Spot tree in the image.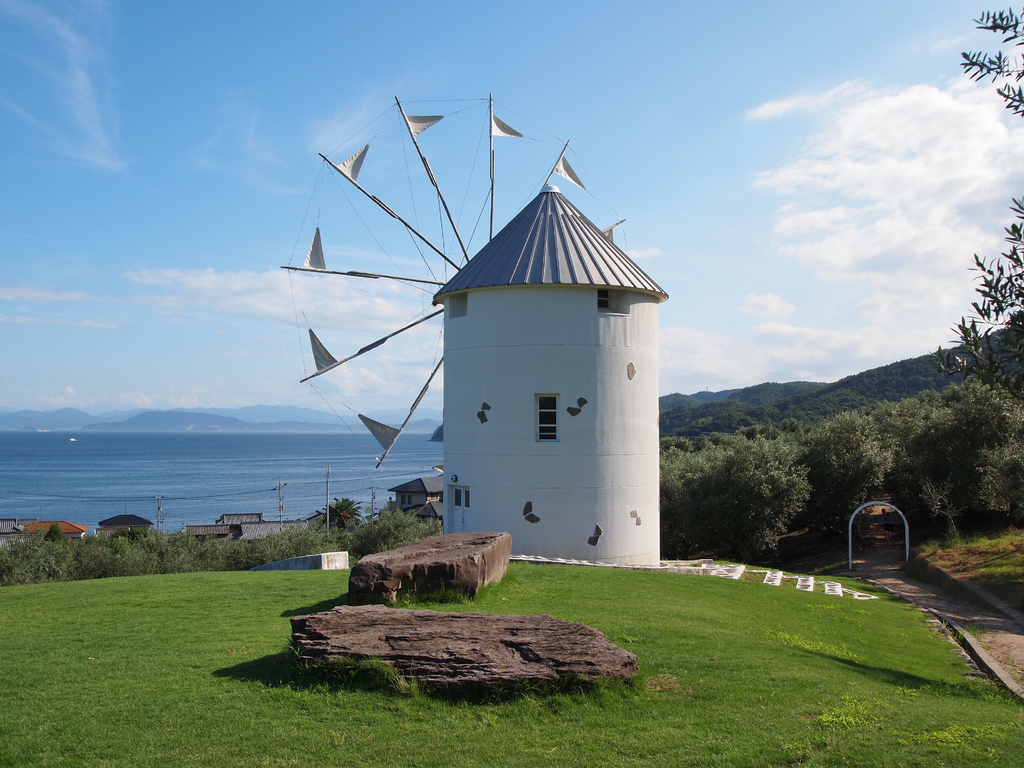
tree found at detection(38, 520, 63, 545).
